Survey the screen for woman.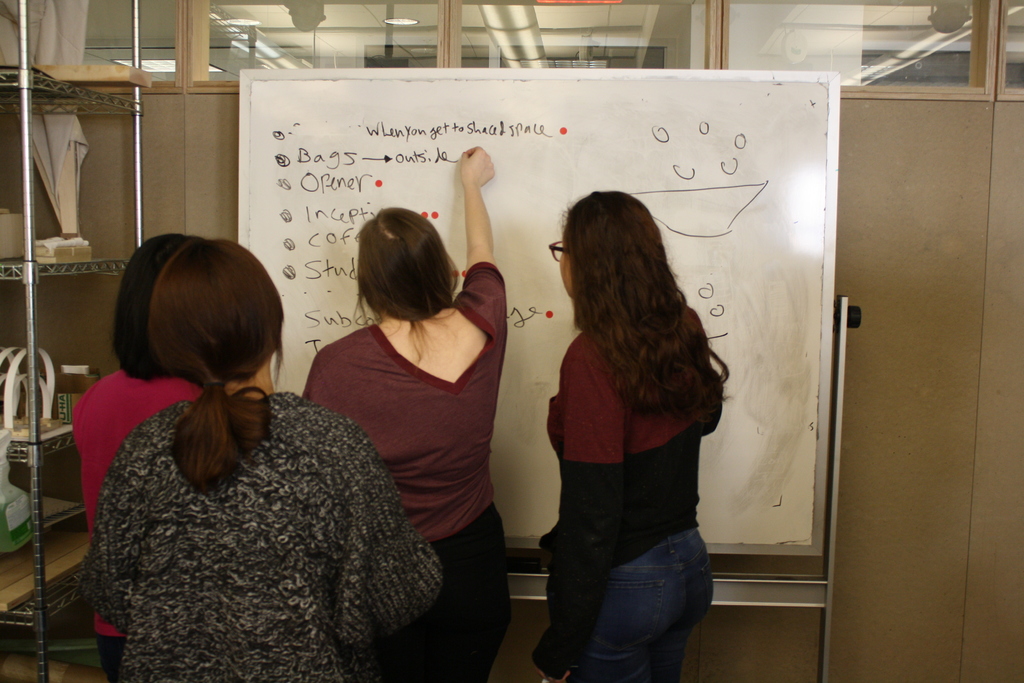
Survey found: {"left": 64, "top": 233, "right": 211, "bottom": 677}.
